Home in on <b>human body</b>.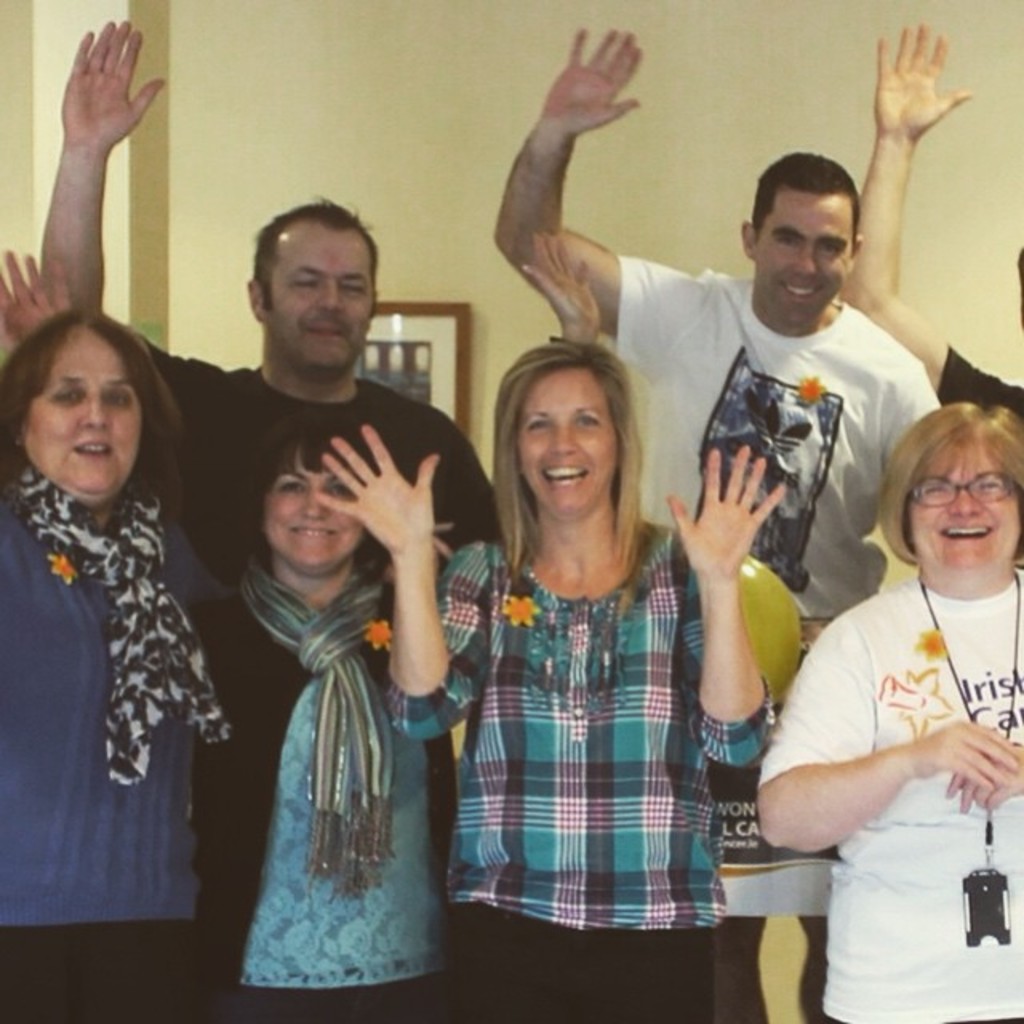
Homed in at (0,306,232,1022).
